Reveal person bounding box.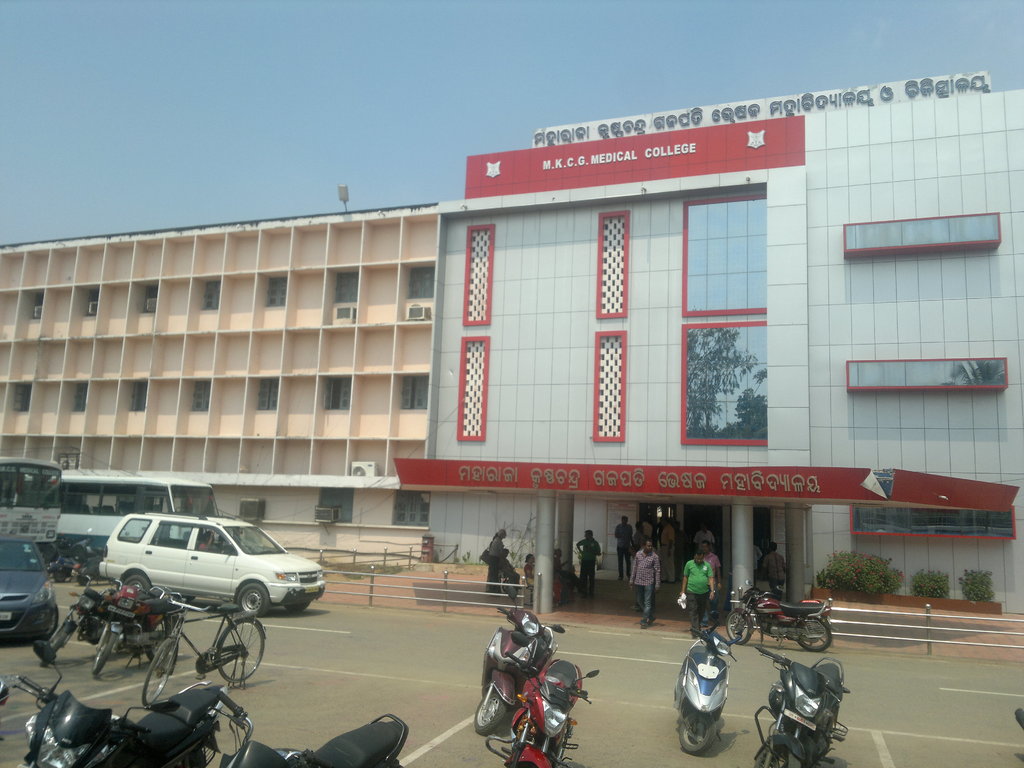
Revealed: Rect(698, 540, 719, 625).
